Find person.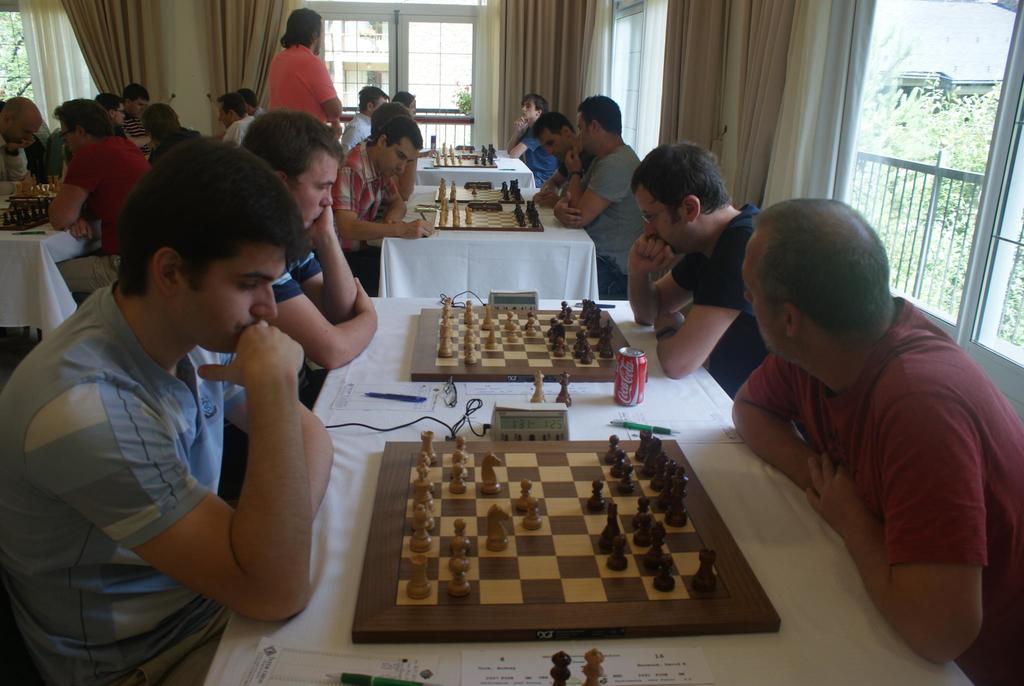
[626,141,772,396].
